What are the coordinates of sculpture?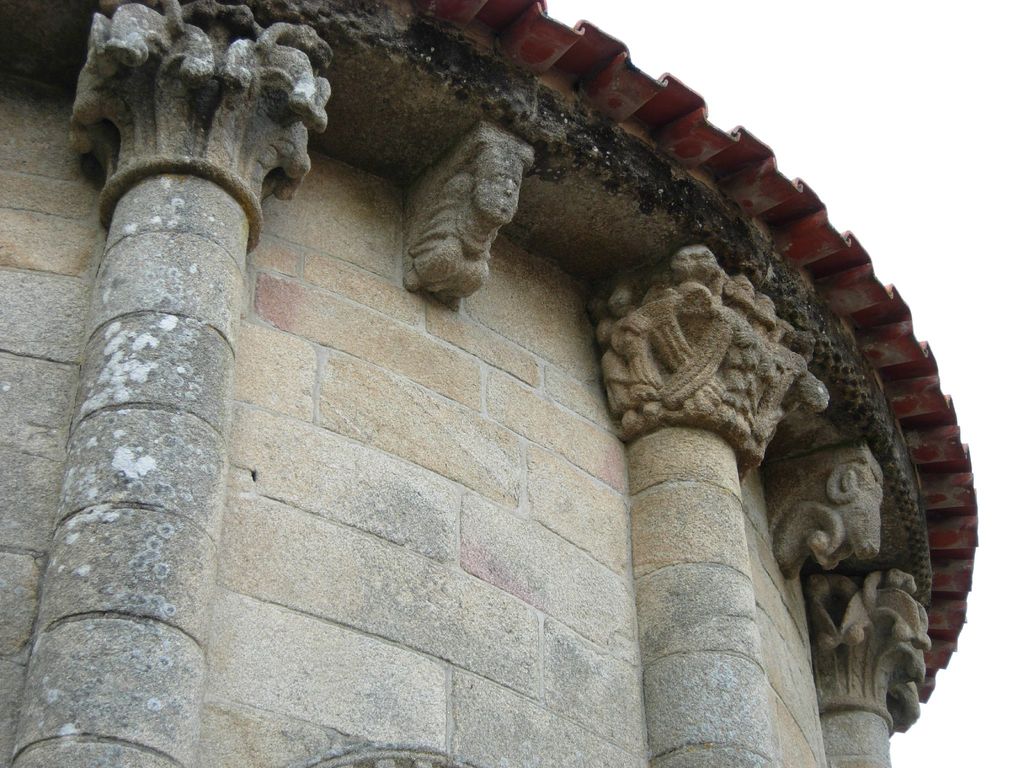
<region>765, 420, 874, 591</region>.
